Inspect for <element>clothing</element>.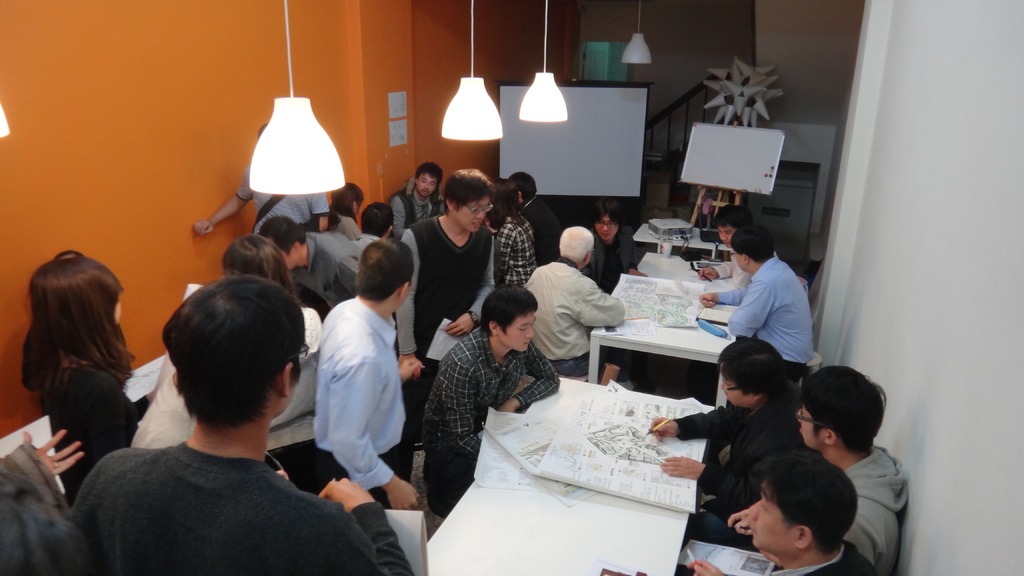
Inspection: <box>772,538,878,575</box>.
